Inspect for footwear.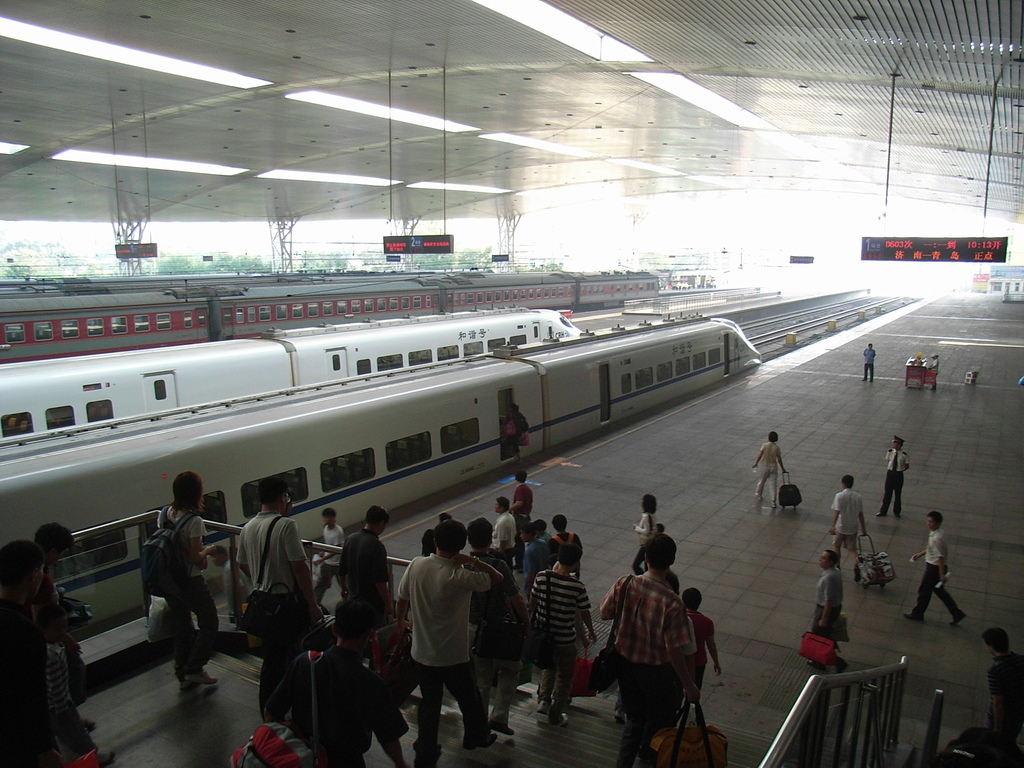
Inspection: [835,659,851,675].
